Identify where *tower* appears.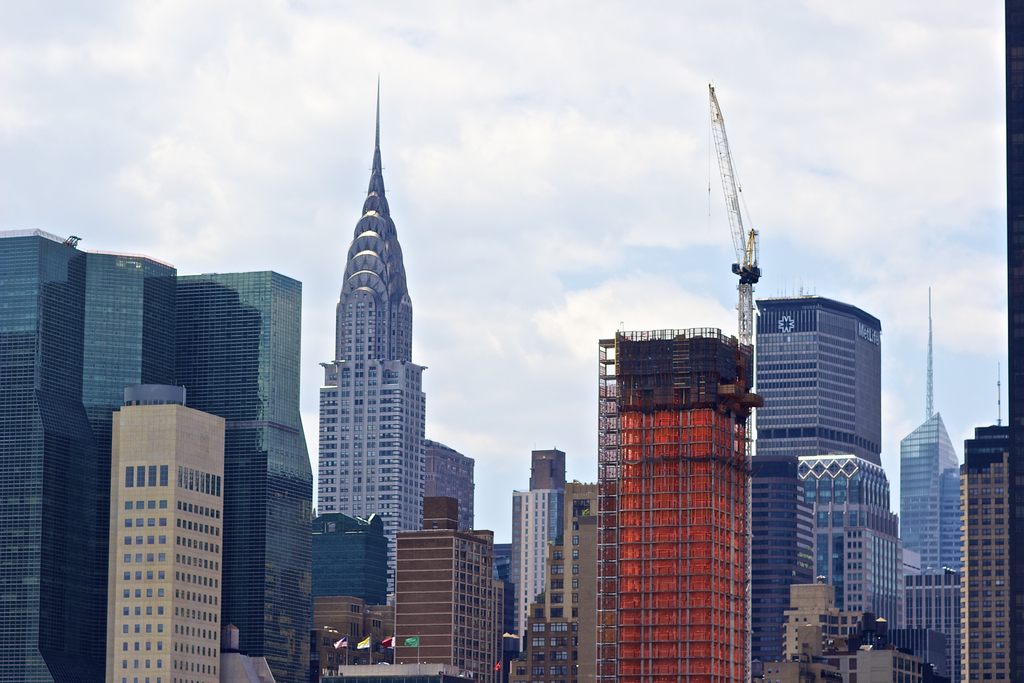
Appears at bbox=(750, 286, 884, 682).
